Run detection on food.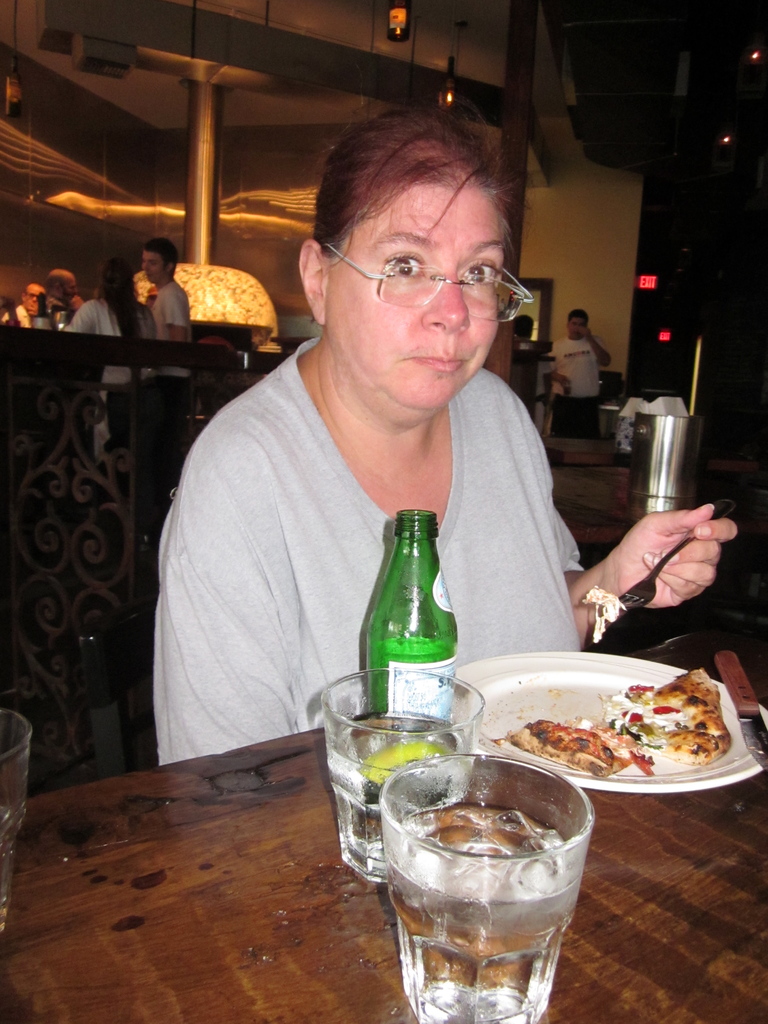
Result: 509, 684, 746, 787.
